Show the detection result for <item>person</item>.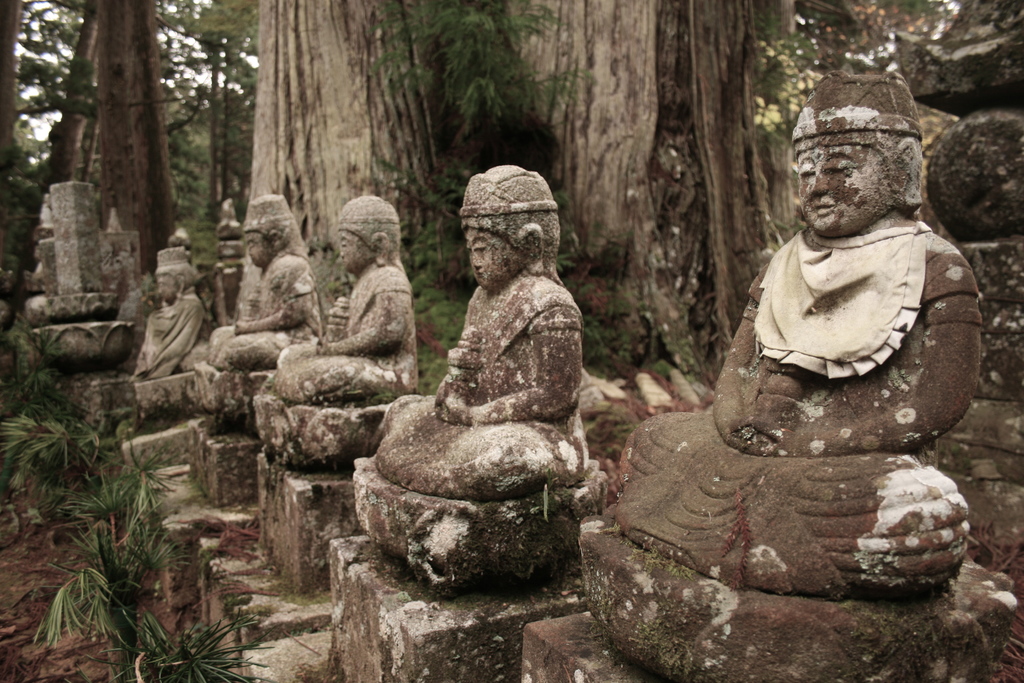
[598,62,988,611].
